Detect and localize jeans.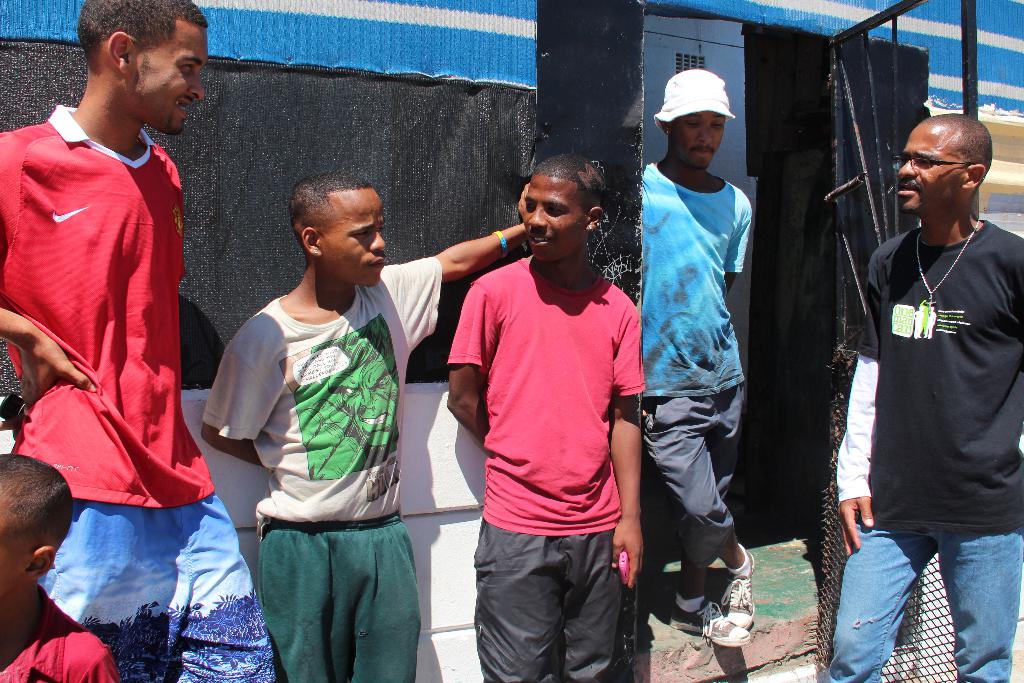
Localized at bbox(824, 527, 1023, 682).
